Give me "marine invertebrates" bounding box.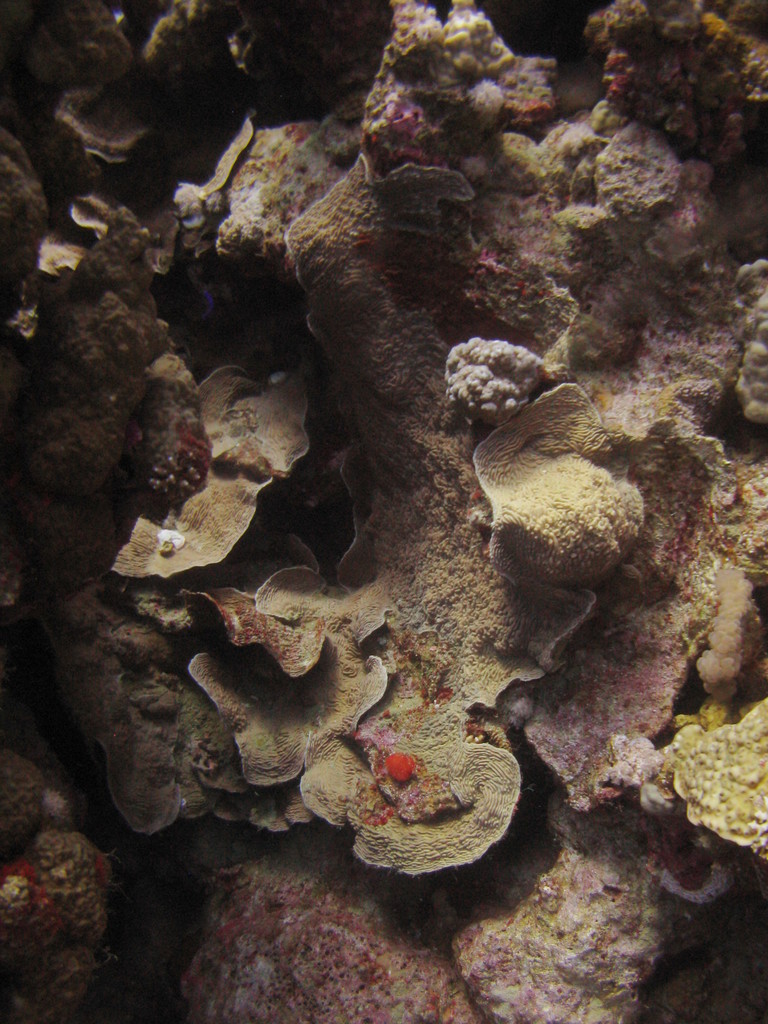
Rect(0, 1, 767, 1023).
